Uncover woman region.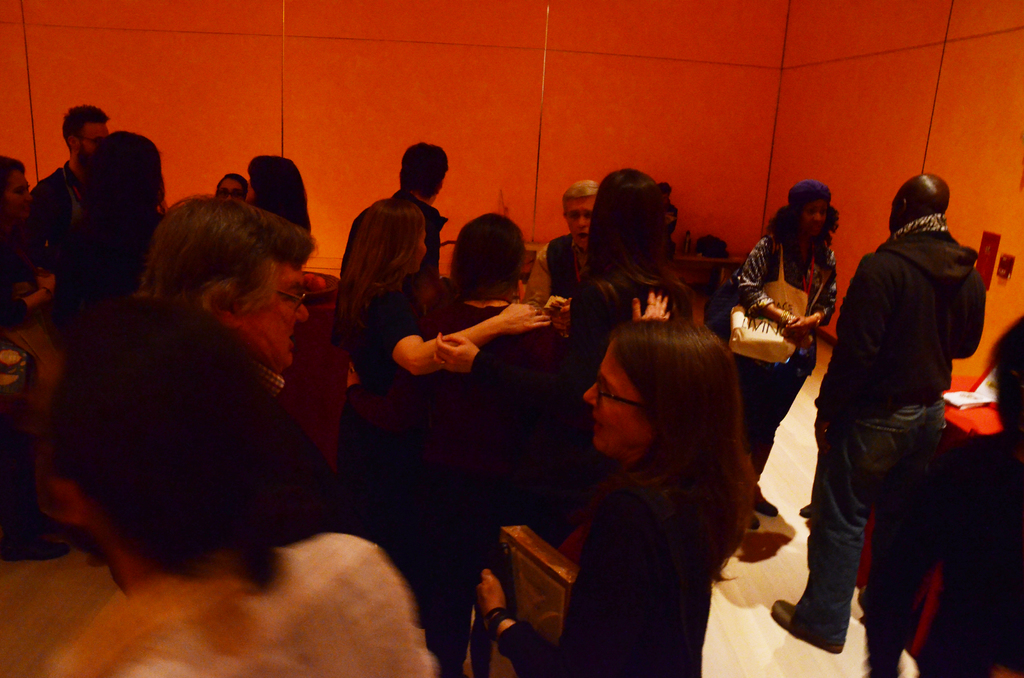
Uncovered: crop(476, 322, 750, 677).
